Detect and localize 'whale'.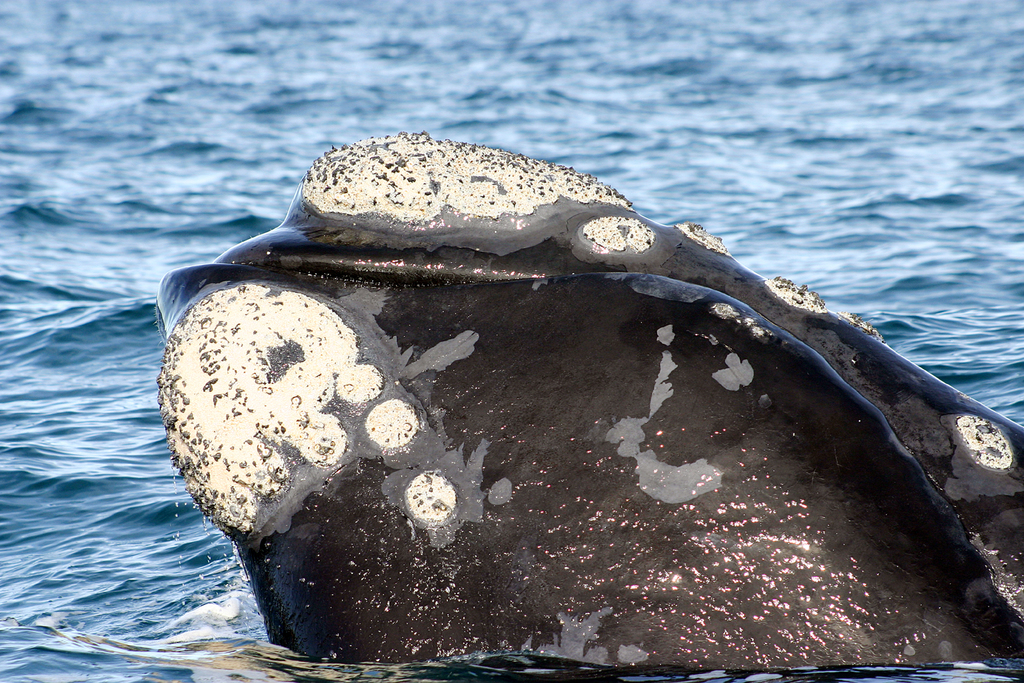
Localized at [left=147, top=111, right=1023, bottom=676].
